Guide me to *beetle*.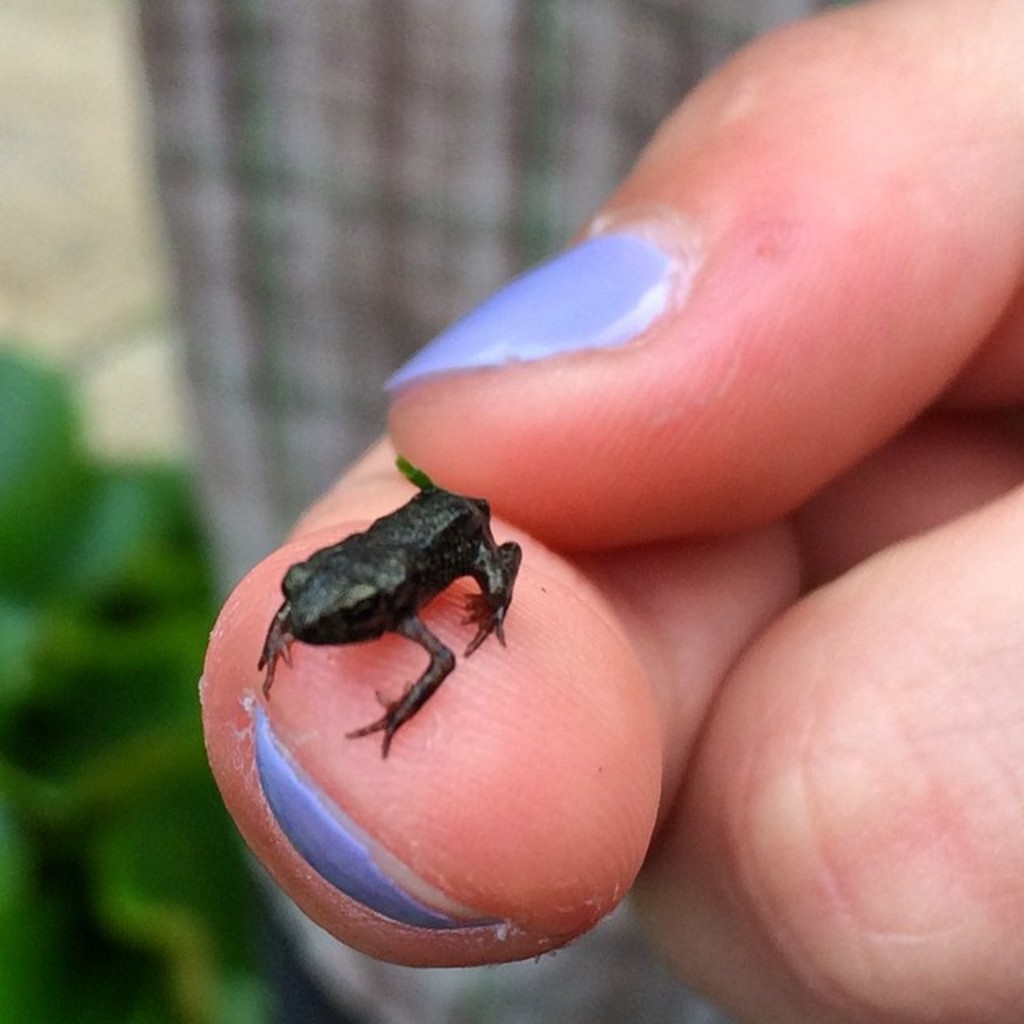
Guidance: (left=238, top=498, right=555, bottom=760).
